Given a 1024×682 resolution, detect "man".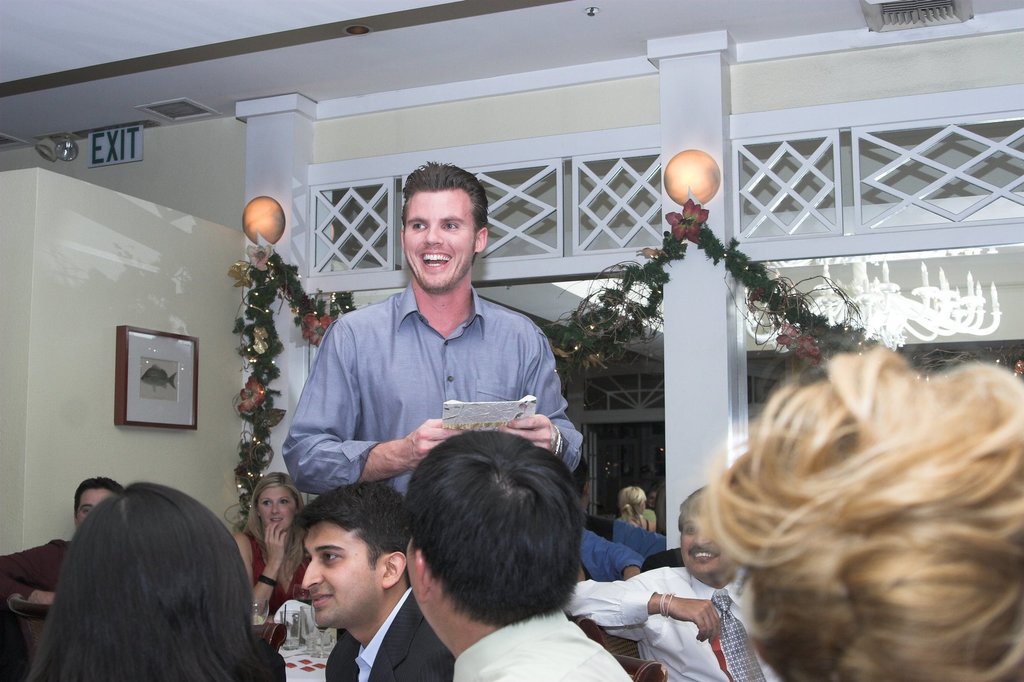
[x1=349, y1=161, x2=561, y2=503].
